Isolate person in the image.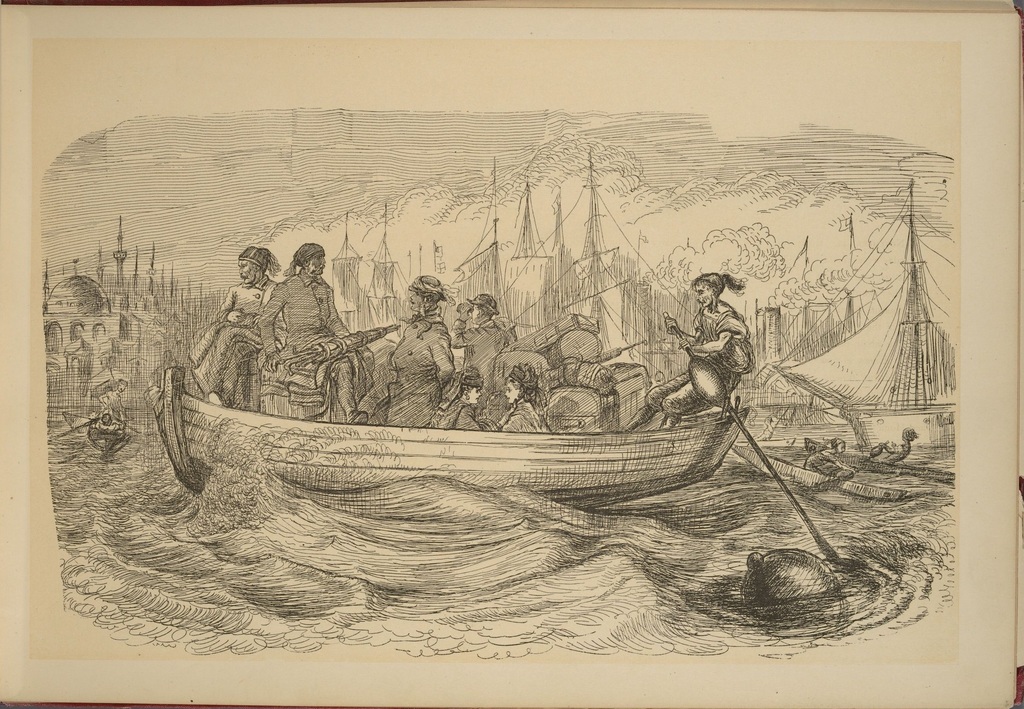
Isolated region: (196, 242, 278, 403).
